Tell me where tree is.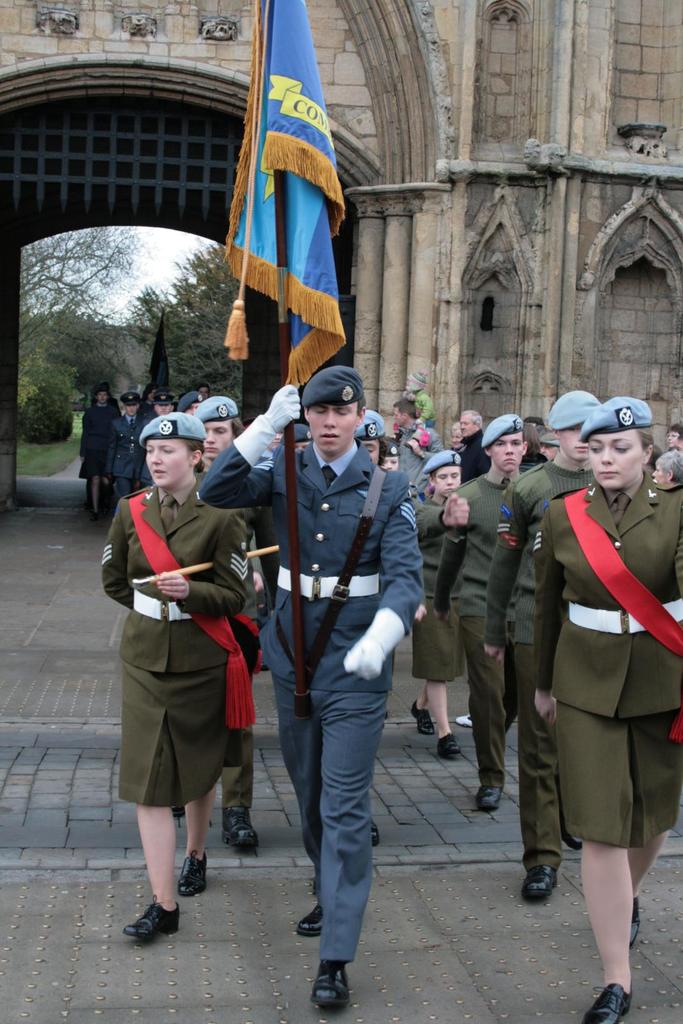
tree is at BBox(6, 246, 148, 429).
